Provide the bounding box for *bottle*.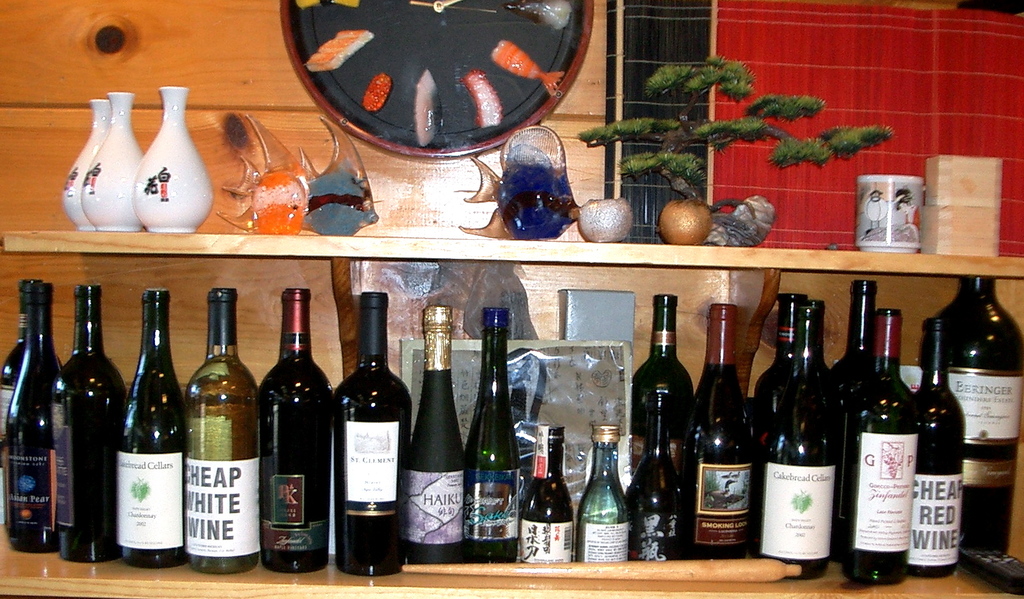
Rect(0, 281, 46, 439).
